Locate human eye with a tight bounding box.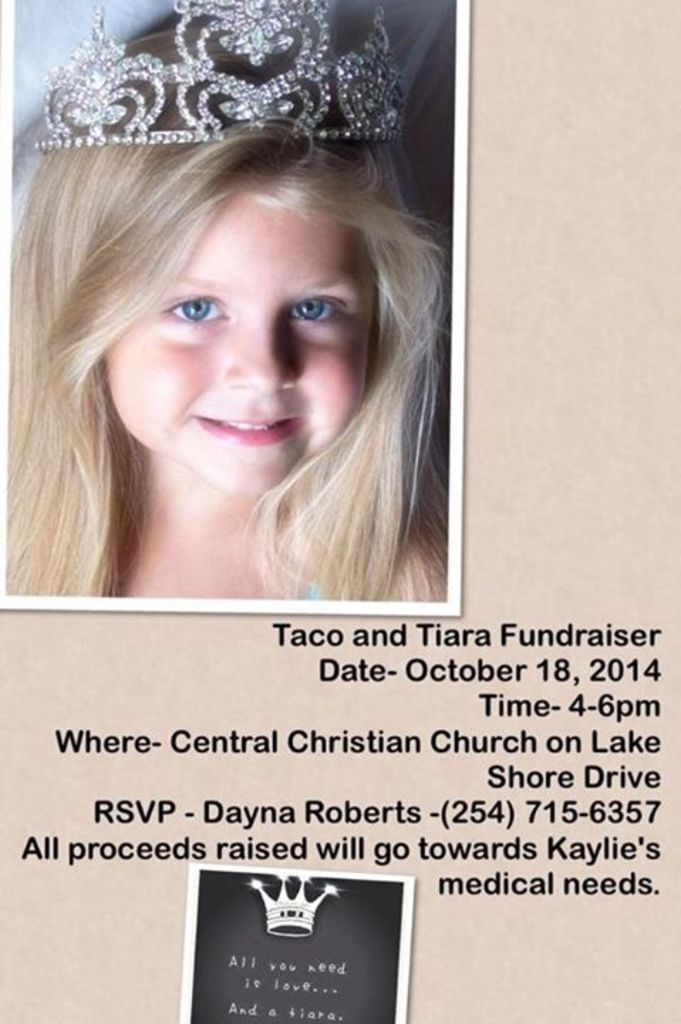
locate(163, 290, 225, 331).
